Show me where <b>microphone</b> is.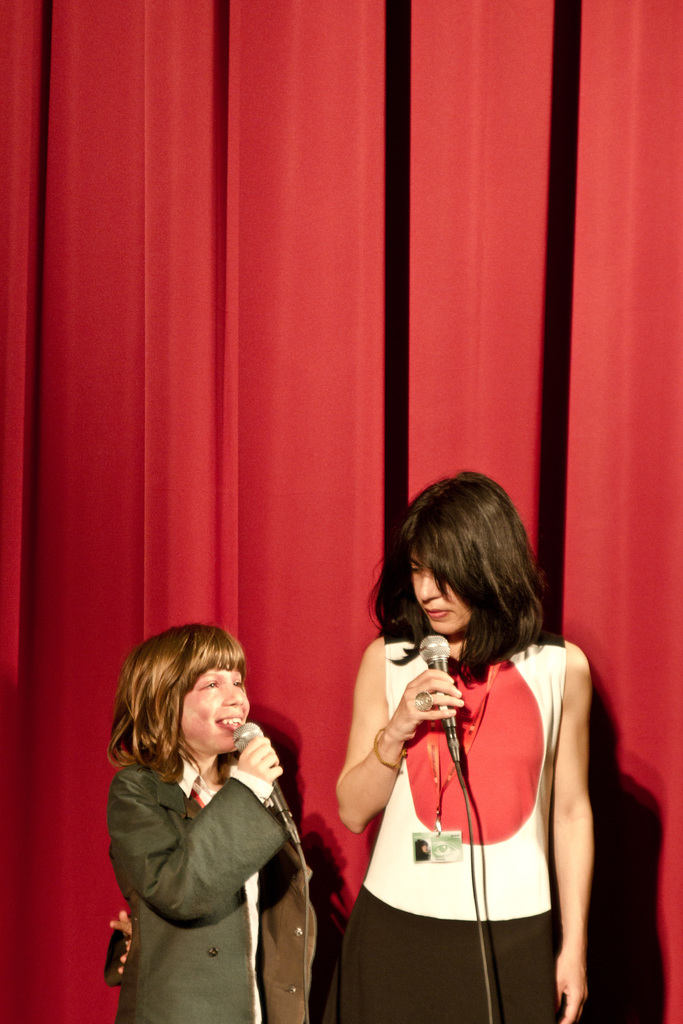
<b>microphone</b> is at [left=234, top=723, right=302, bottom=854].
